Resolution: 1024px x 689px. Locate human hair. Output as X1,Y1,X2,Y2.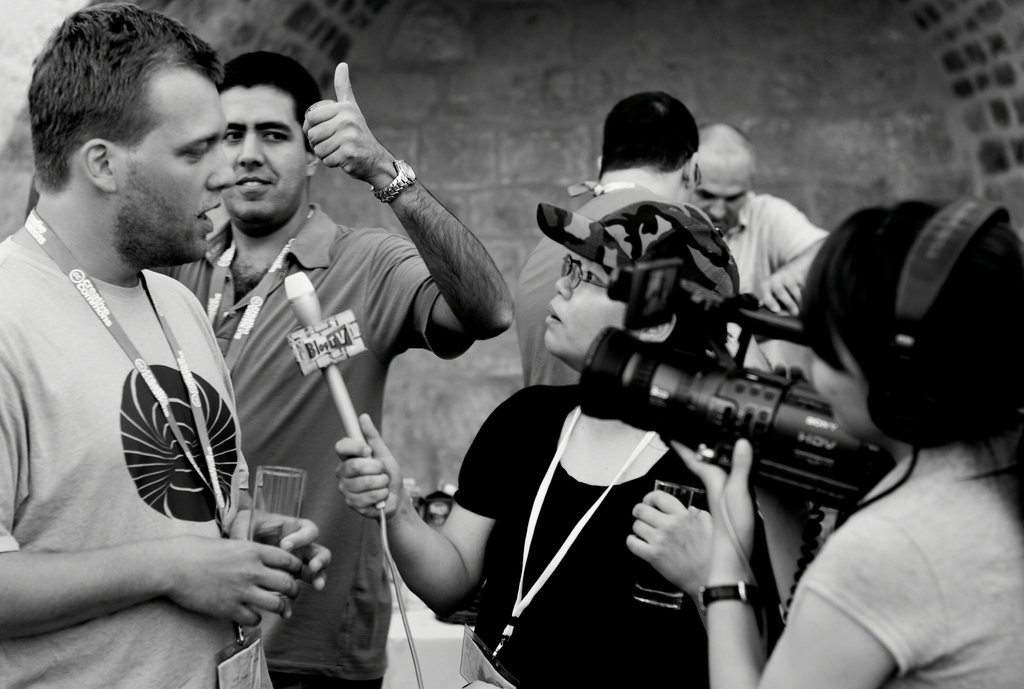
29,14,207,209.
